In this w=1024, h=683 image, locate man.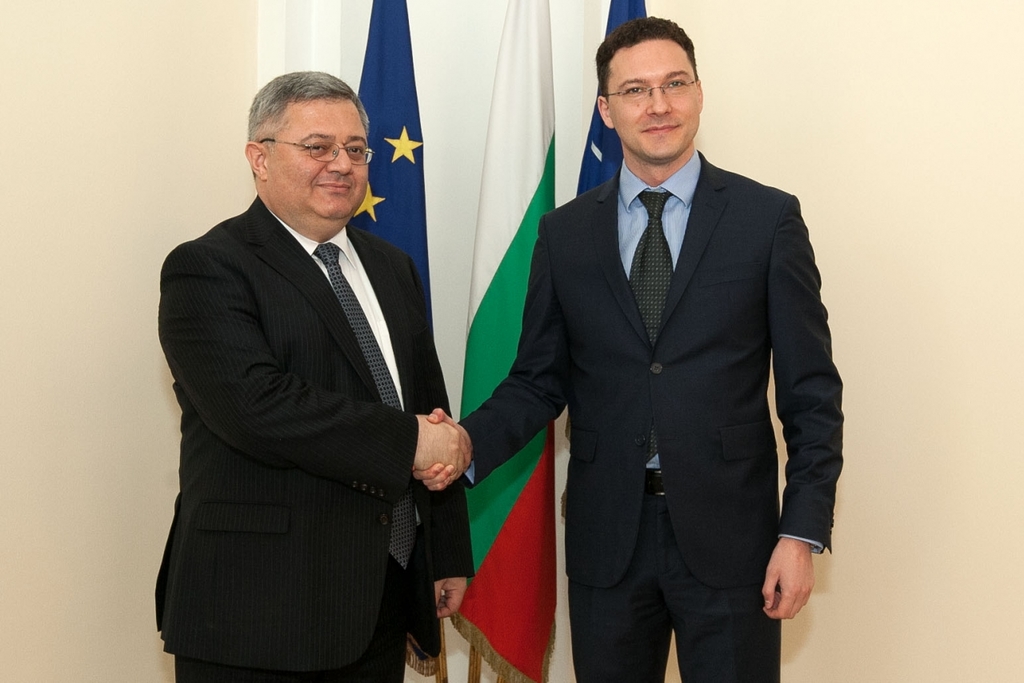
Bounding box: box=[146, 39, 480, 680].
